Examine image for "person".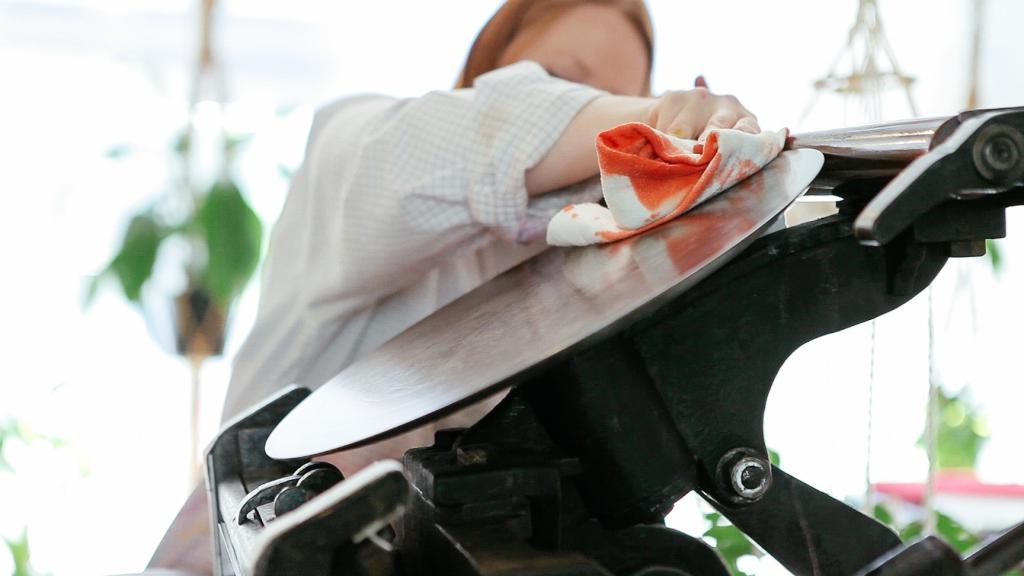
Examination result: x1=146 y1=0 x2=768 y2=575.
